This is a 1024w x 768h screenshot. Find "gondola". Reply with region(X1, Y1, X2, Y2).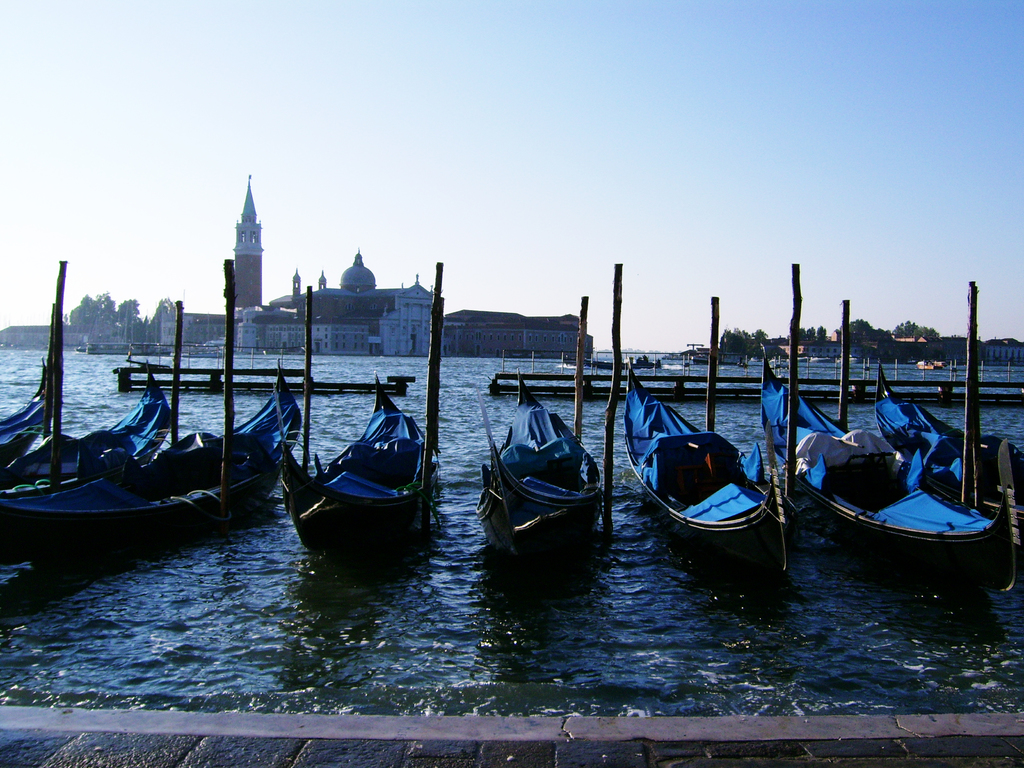
region(278, 378, 442, 556).
